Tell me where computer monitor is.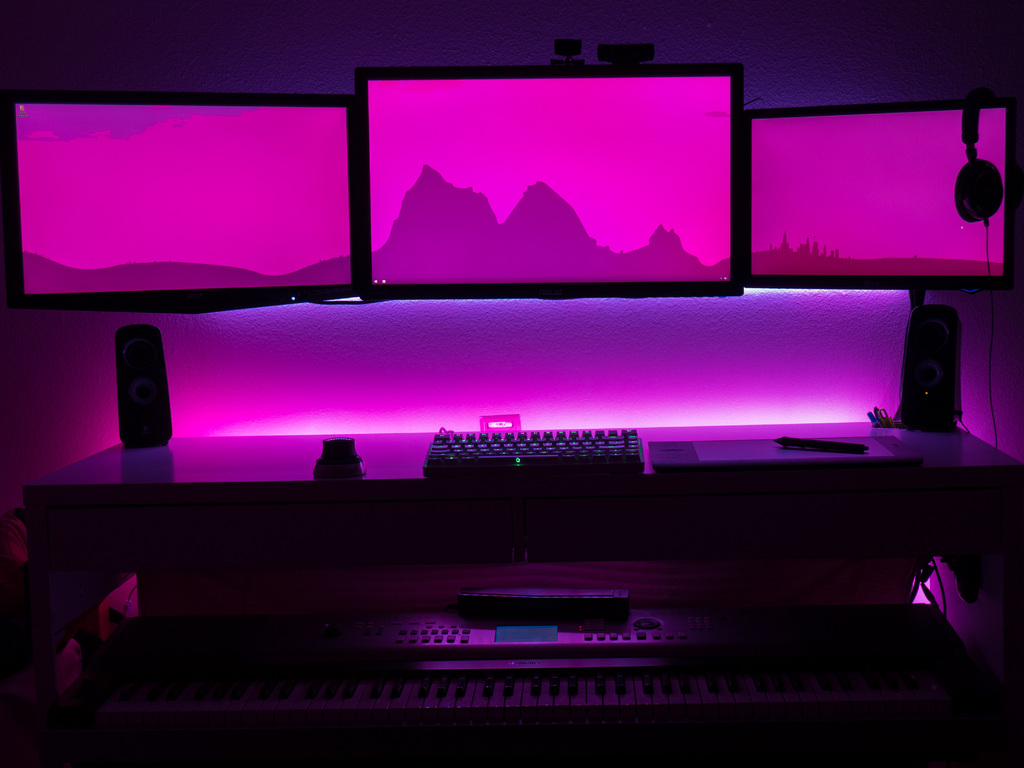
computer monitor is at l=744, t=72, r=1023, b=309.
